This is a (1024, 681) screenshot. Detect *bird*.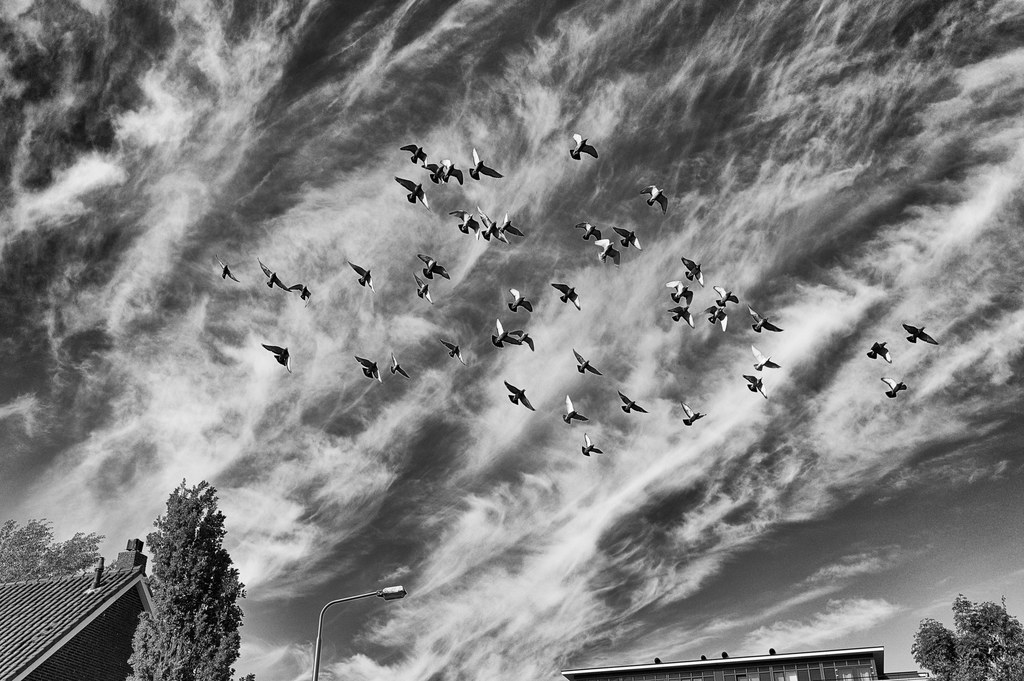
crop(215, 255, 238, 284).
